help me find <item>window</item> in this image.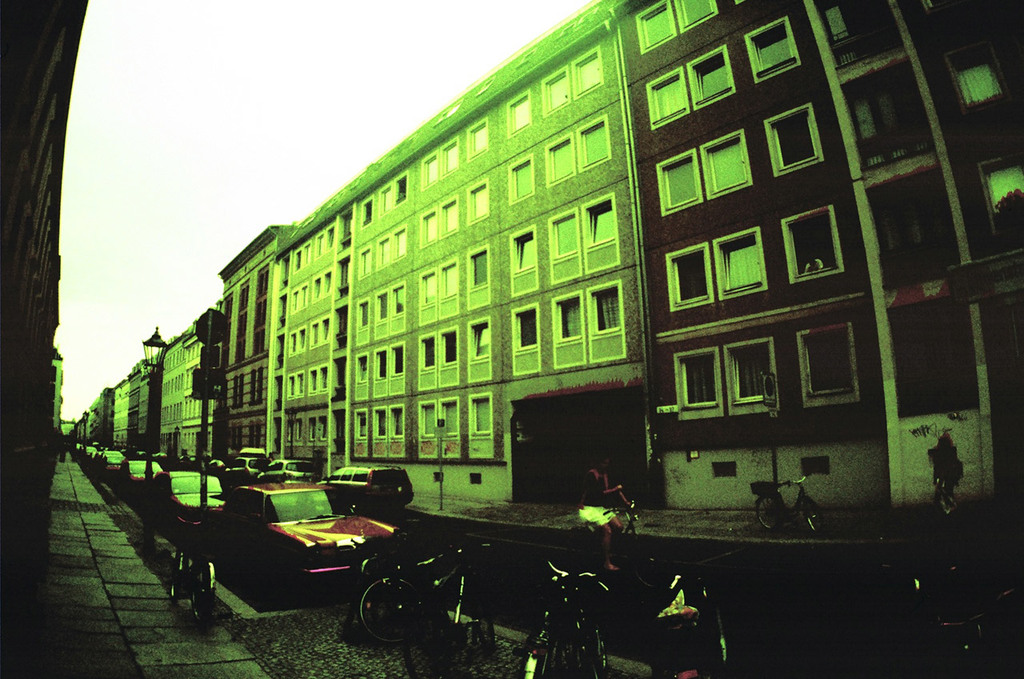
Found it: (x1=510, y1=155, x2=536, y2=205).
